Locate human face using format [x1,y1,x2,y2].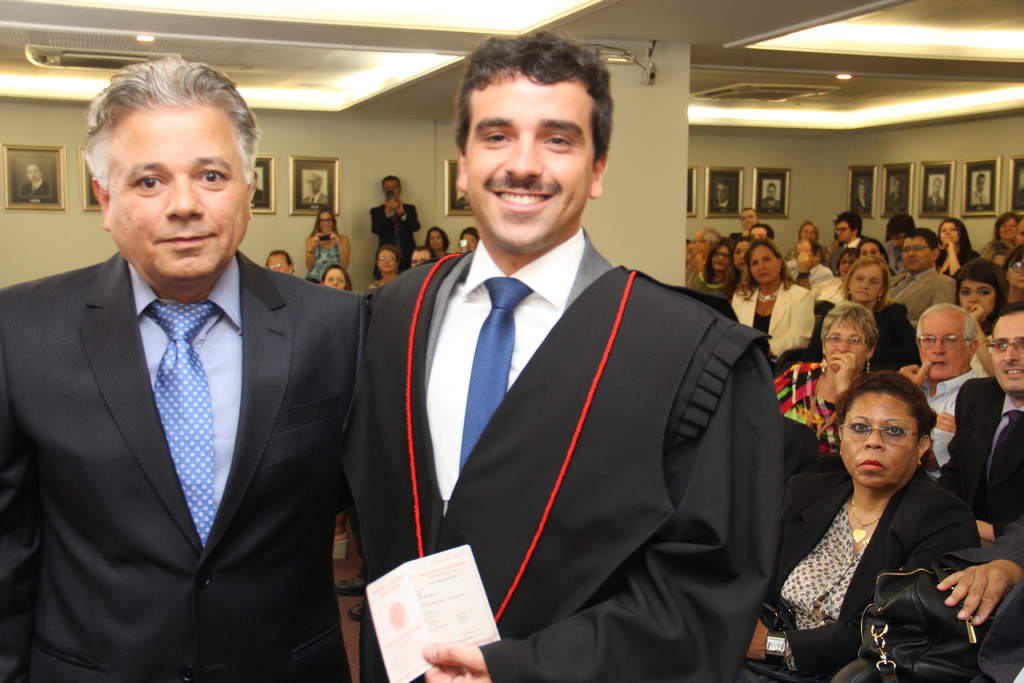
[892,177,902,194].
